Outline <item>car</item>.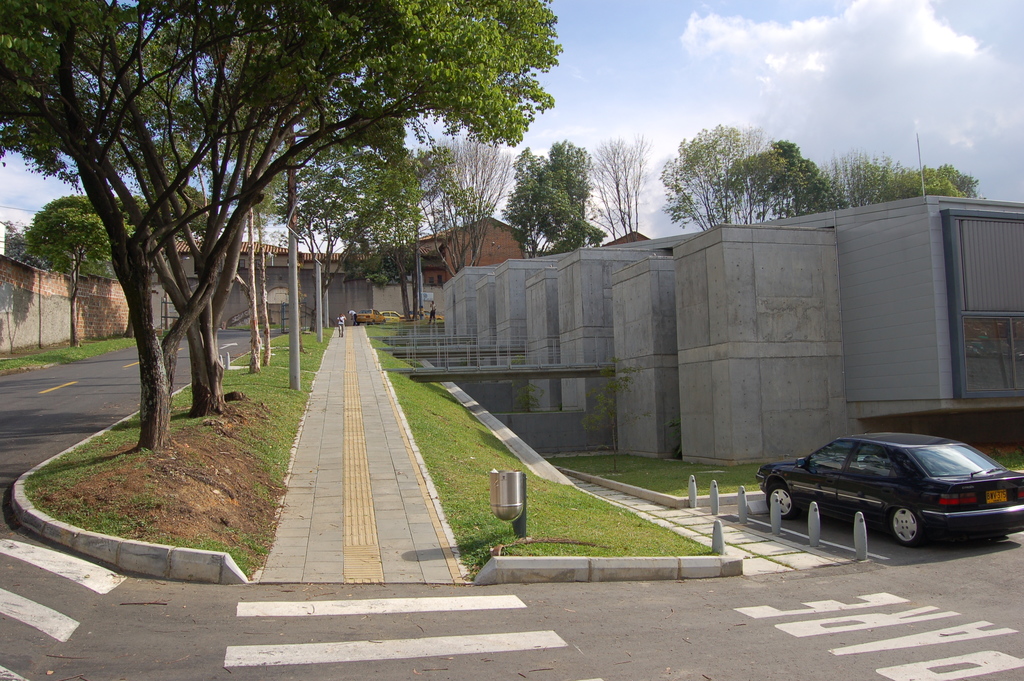
Outline: [759, 433, 1021, 555].
